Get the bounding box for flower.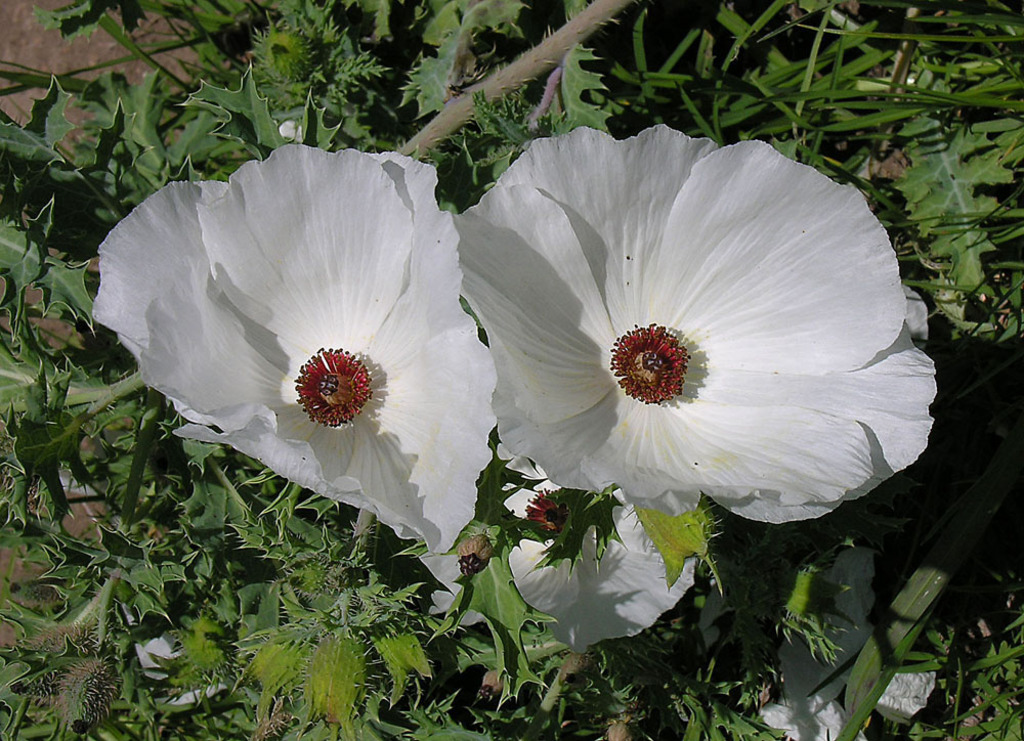
rect(454, 127, 940, 523).
